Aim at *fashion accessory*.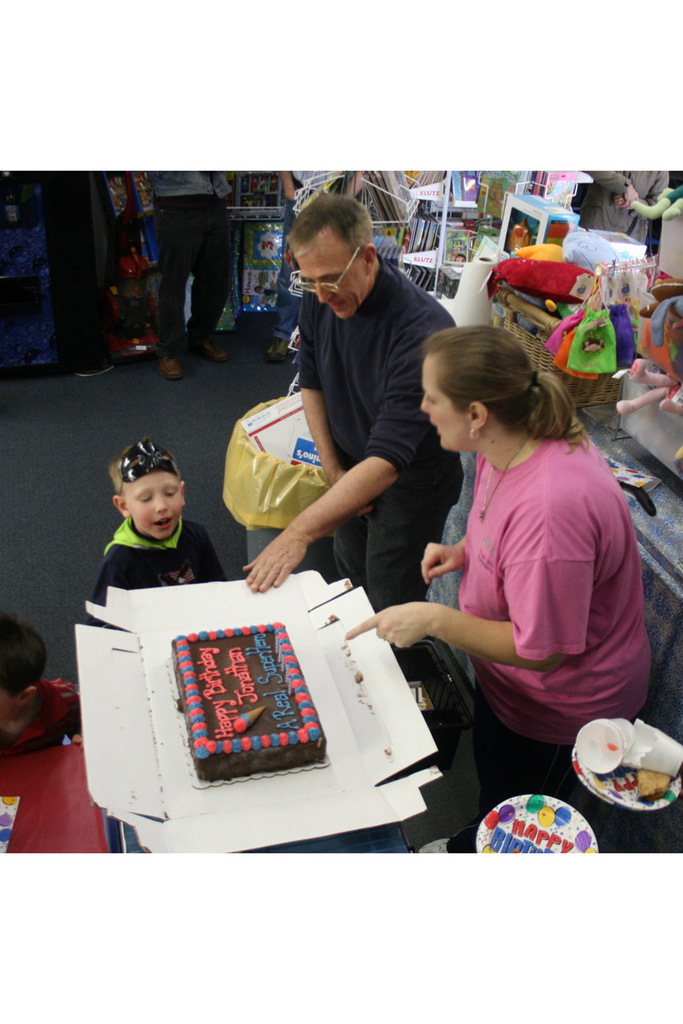
Aimed at (left=476, top=430, right=531, bottom=521).
